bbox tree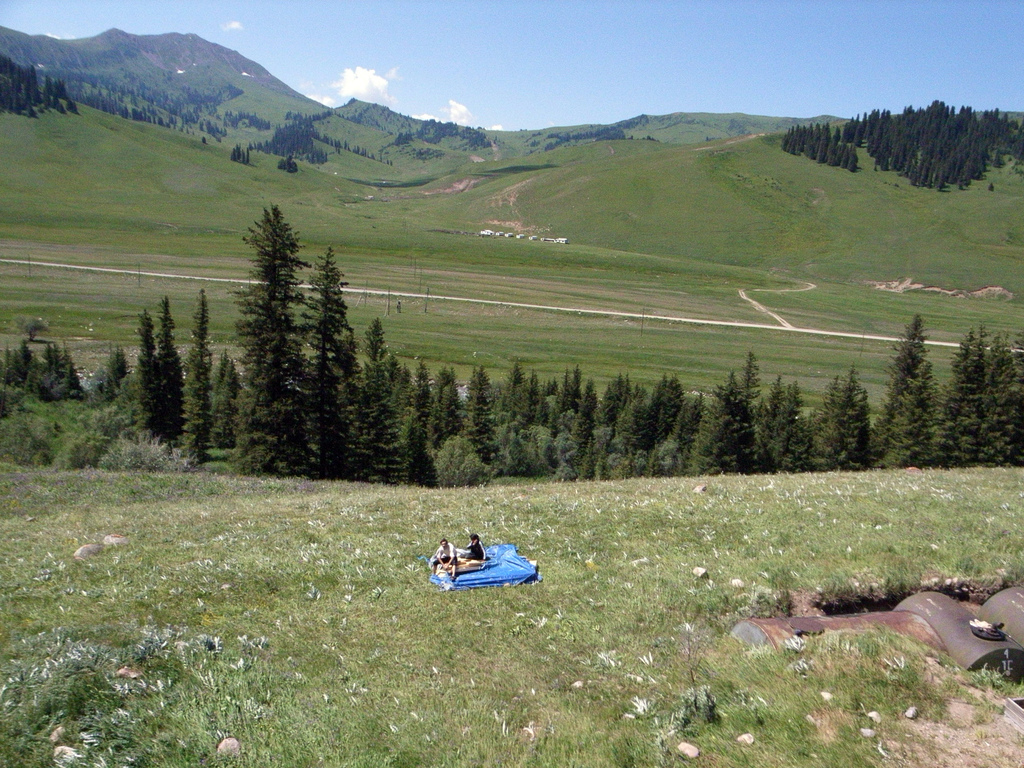
Rect(0, 337, 44, 394)
